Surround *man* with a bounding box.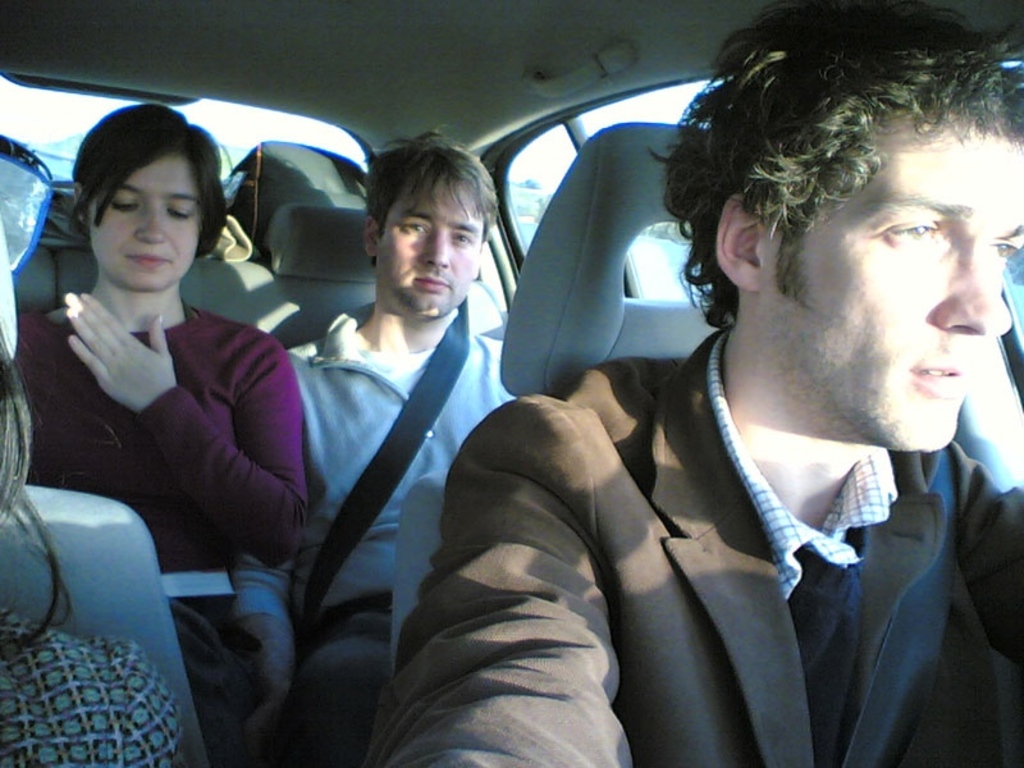
l=351, t=69, r=969, b=767.
